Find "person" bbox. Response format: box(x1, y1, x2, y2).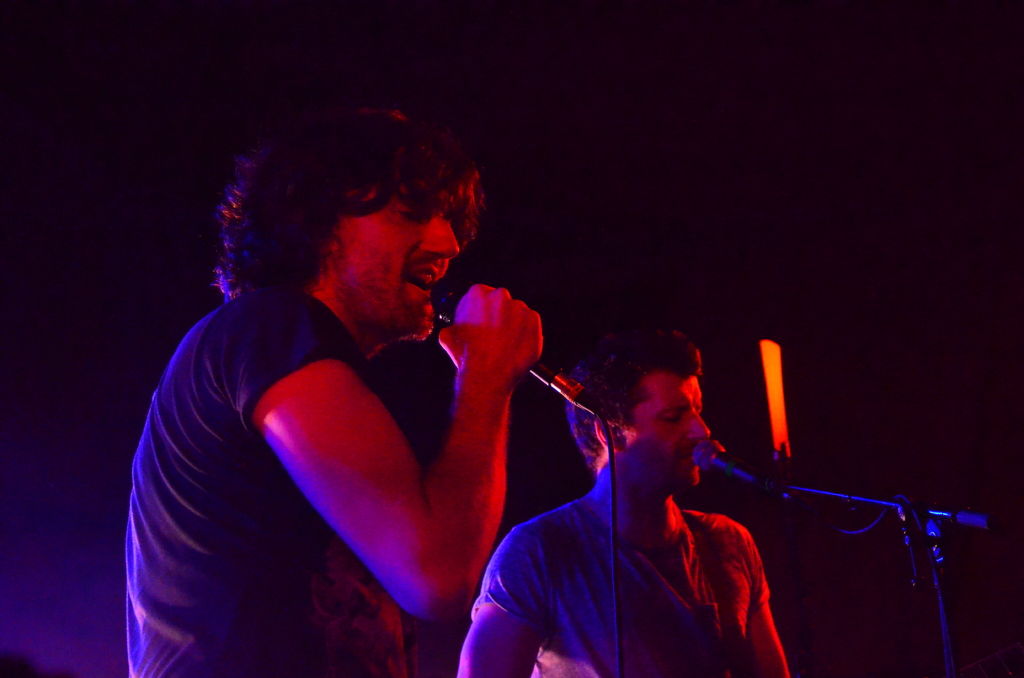
box(209, 150, 571, 677).
